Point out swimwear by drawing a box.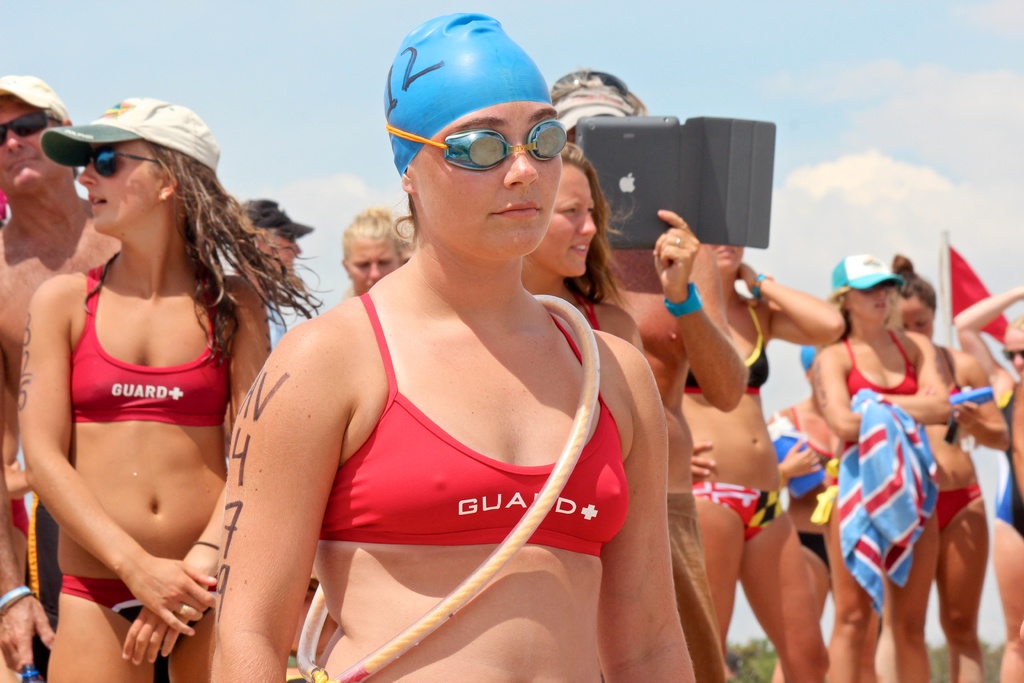
box=[848, 336, 918, 403].
